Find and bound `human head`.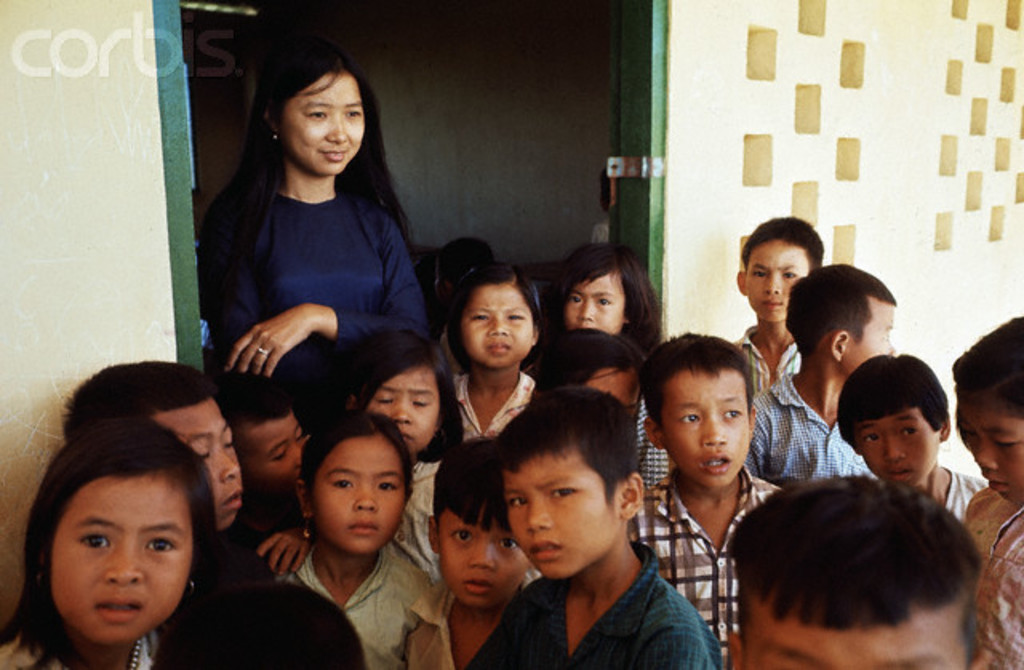
Bound: crop(954, 313, 1022, 508).
